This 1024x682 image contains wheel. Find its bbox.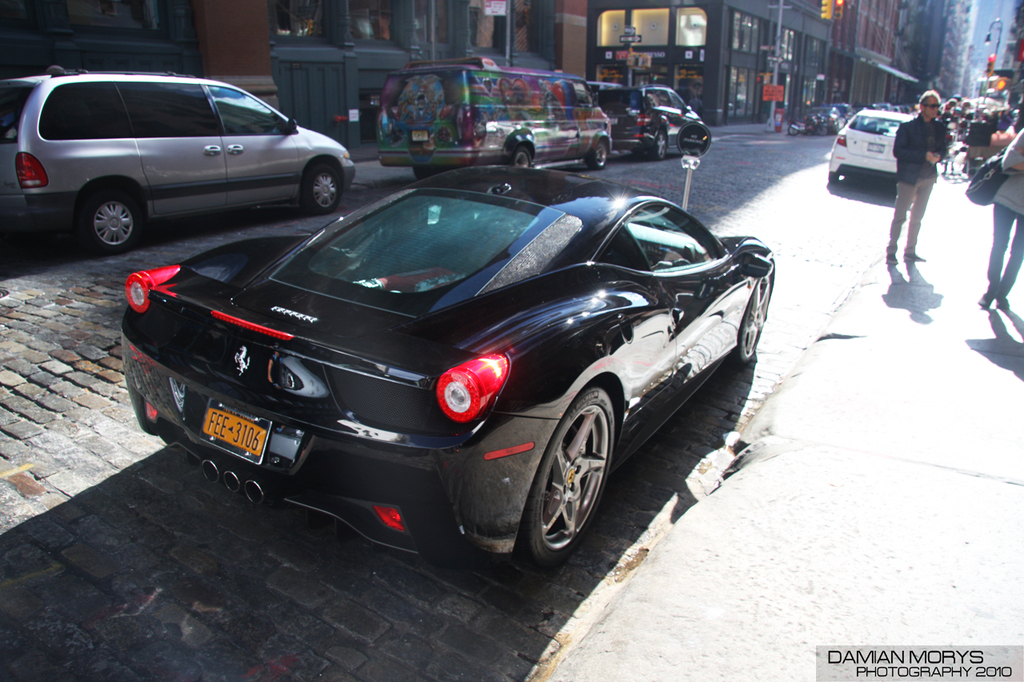
300, 159, 342, 217.
